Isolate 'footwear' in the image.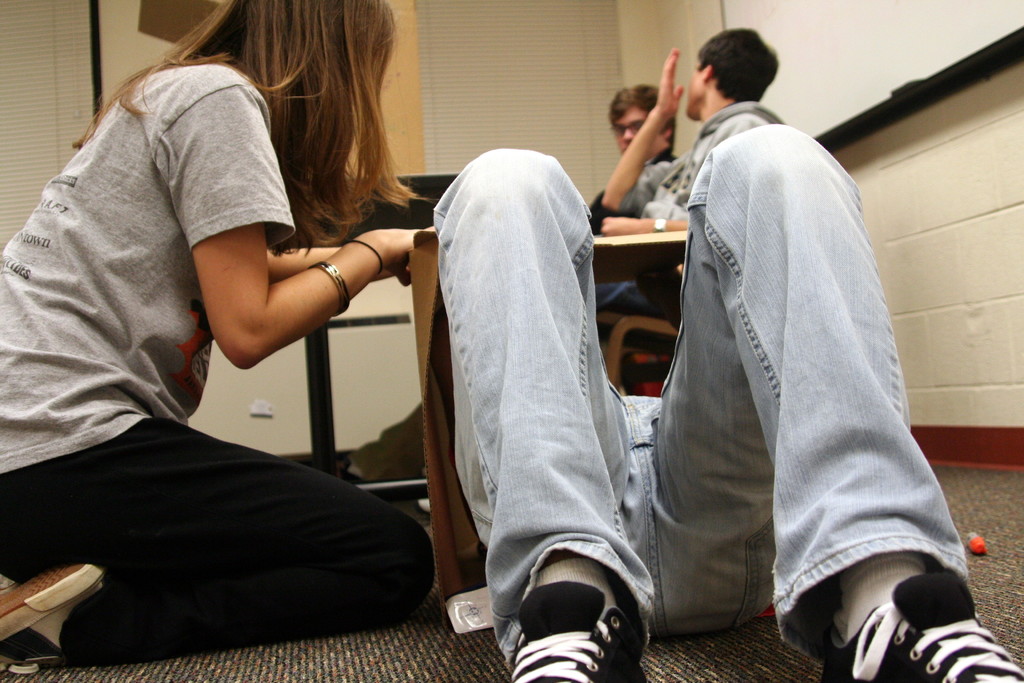
Isolated region: [left=785, top=560, right=991, bottom=676].
